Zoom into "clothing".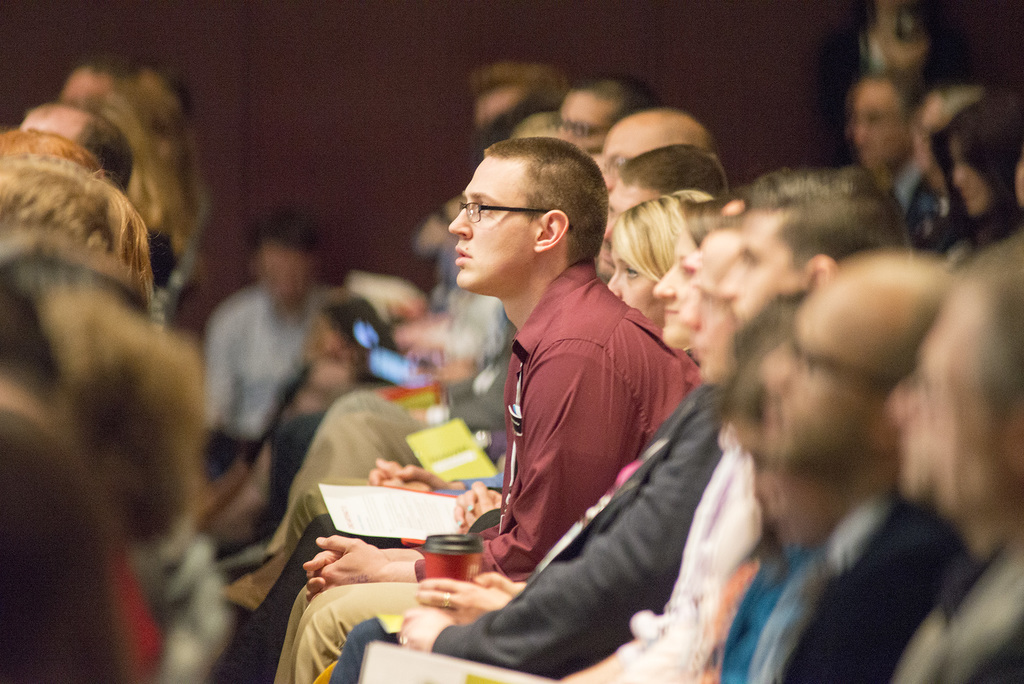
Zoom target: {"x1": 275, "y1": 265, "x2": 698, "y2": 683}.
